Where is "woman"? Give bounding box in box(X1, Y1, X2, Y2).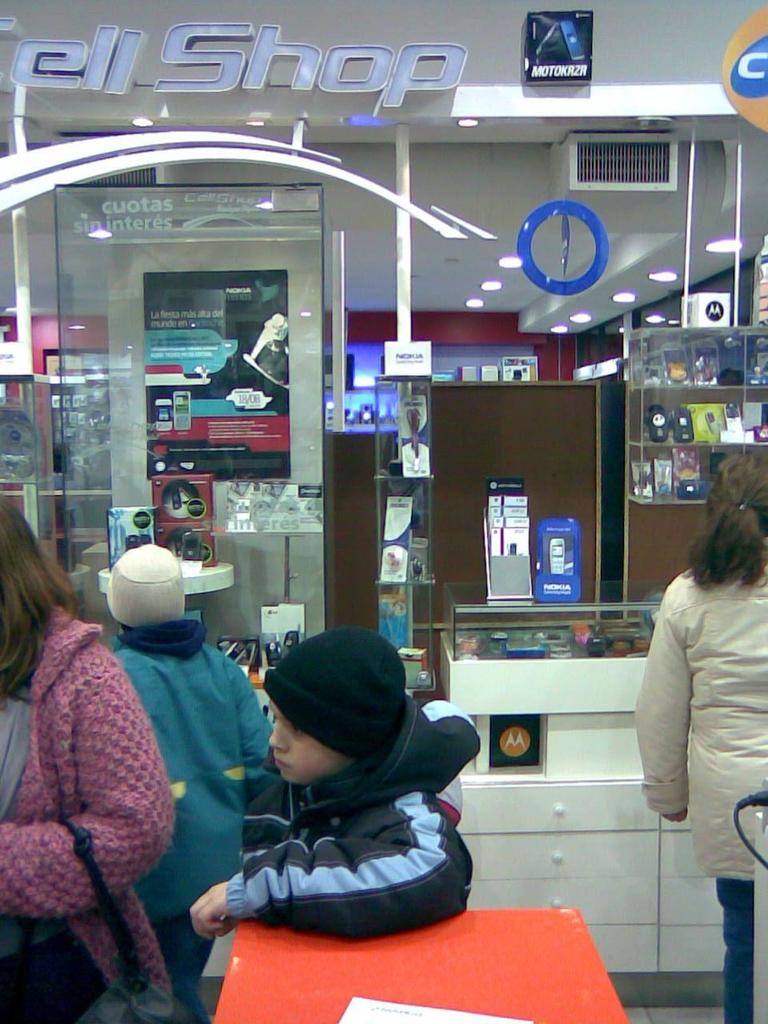
box(0, 499, 178, 1023).
